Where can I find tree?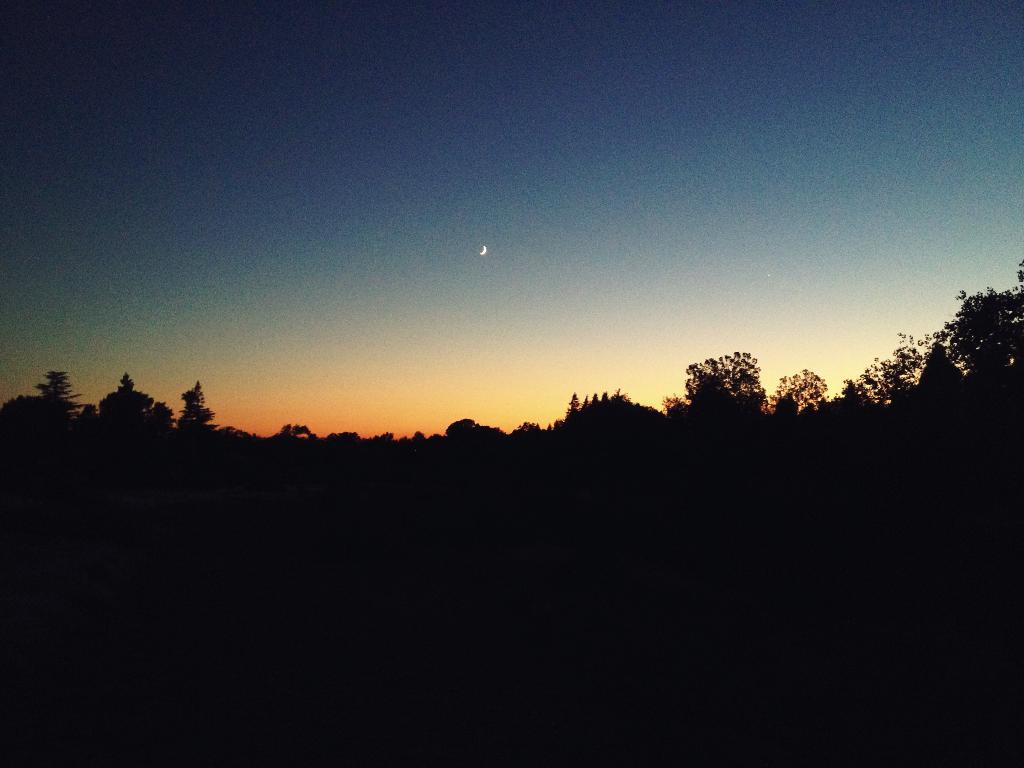
You can find it at box(771, 365, 831, 420).
